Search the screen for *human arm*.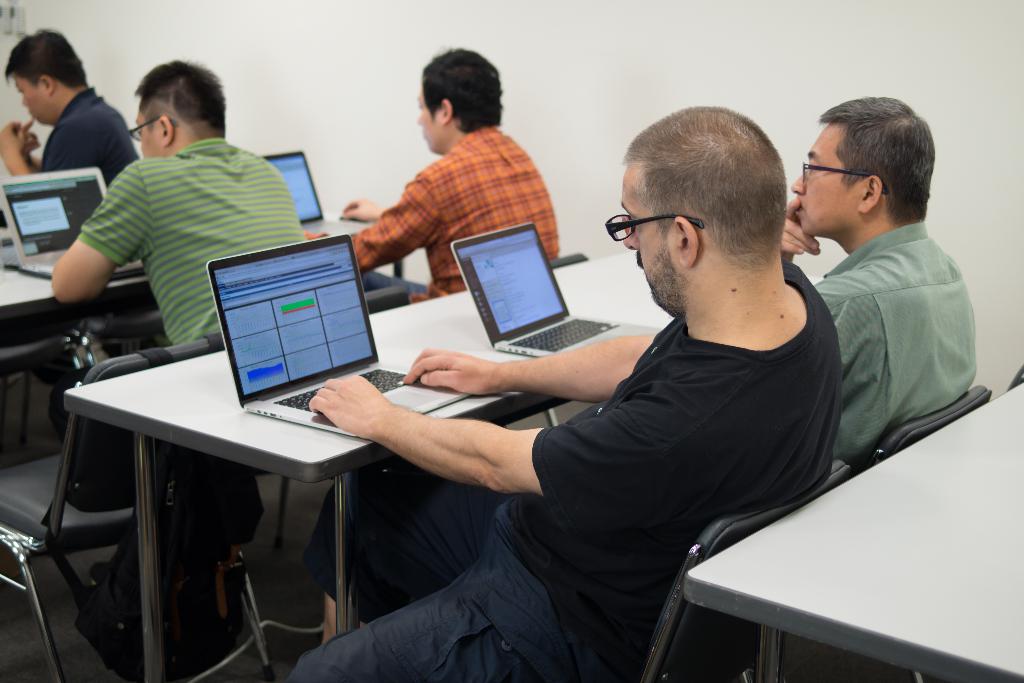
Found at <region>21, 113, 49, 193</region>.
